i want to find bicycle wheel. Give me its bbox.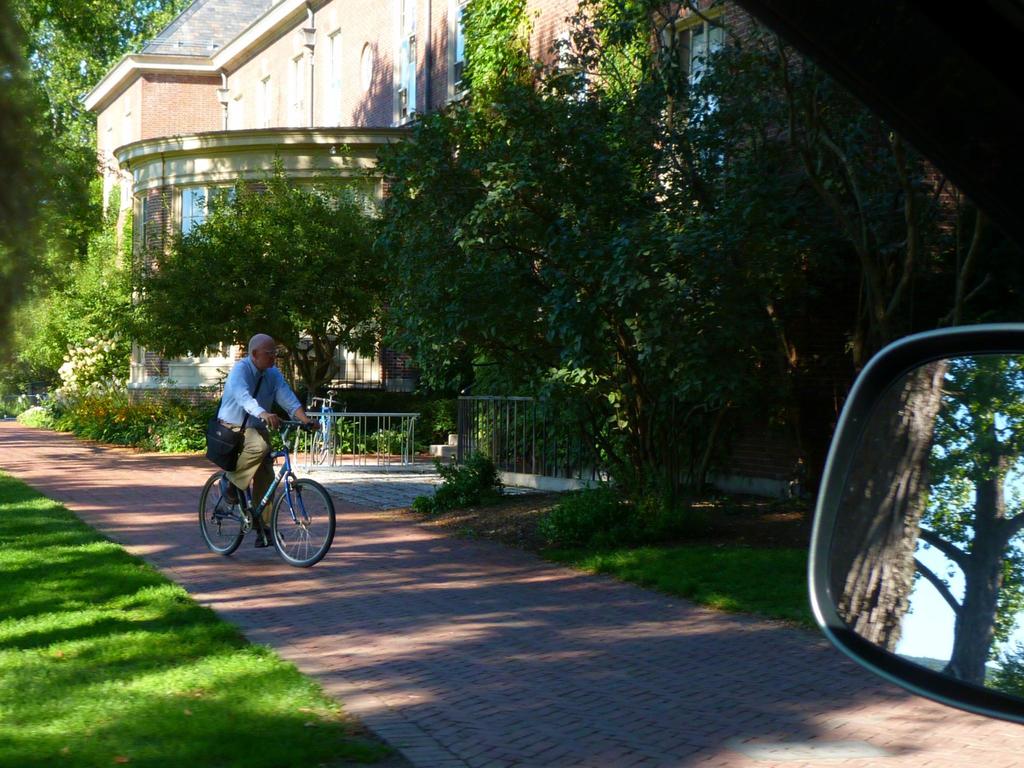
<region>328, 429, 340, 467</region>.
